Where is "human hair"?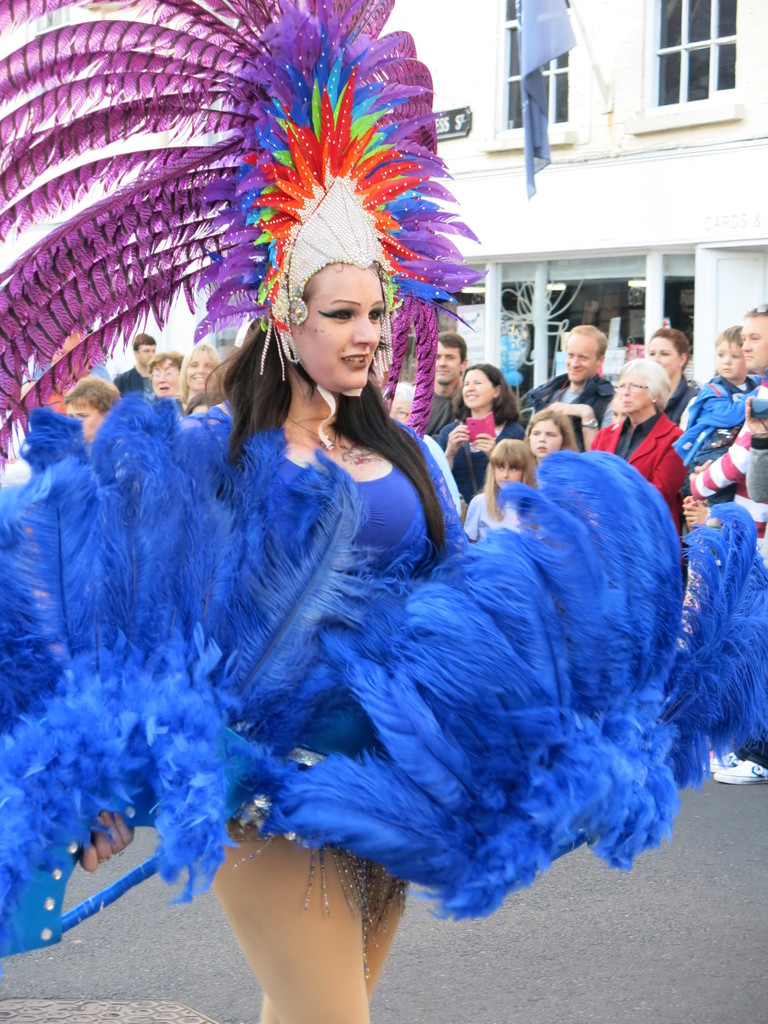
l=650, t=328, r=691, b=371.
